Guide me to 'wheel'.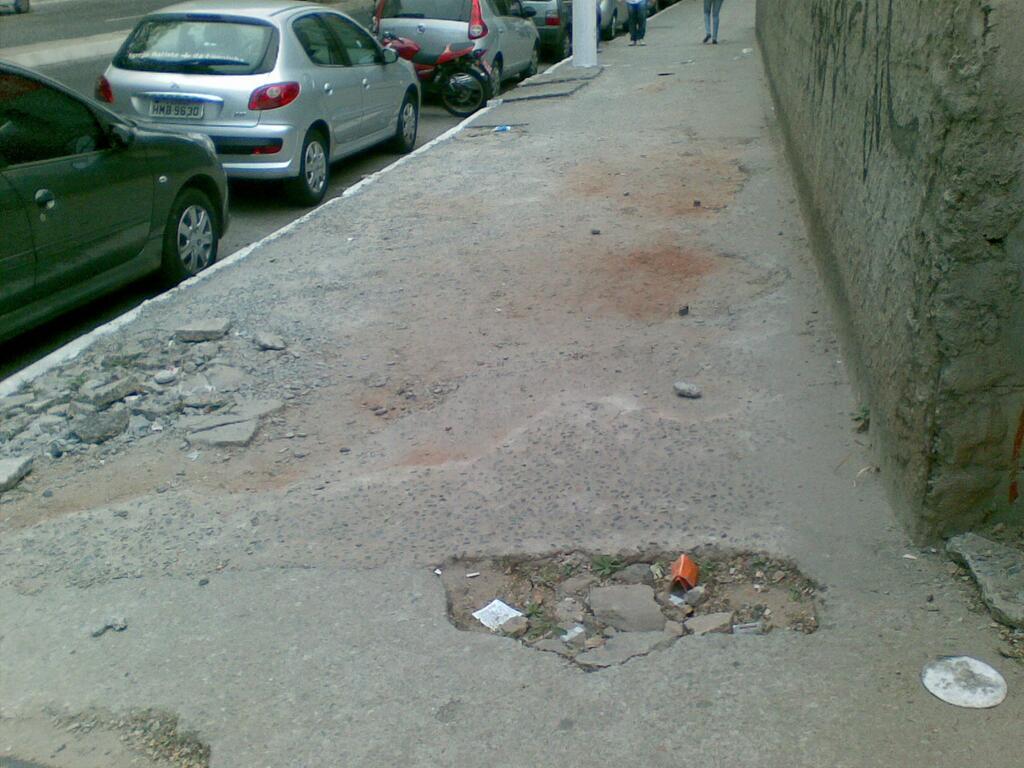
Guidance: region(437, 66, 490, 116).
